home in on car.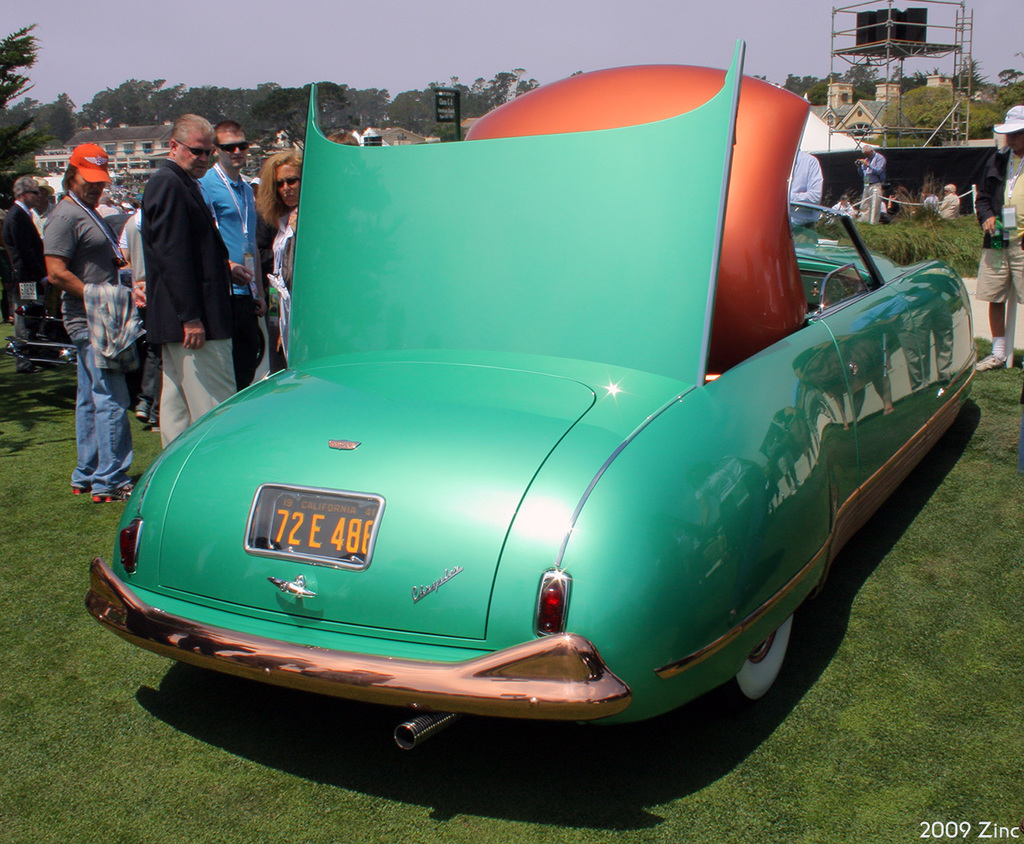
Homed in at <bbox>87, 39, 980, 755</bbox>.
